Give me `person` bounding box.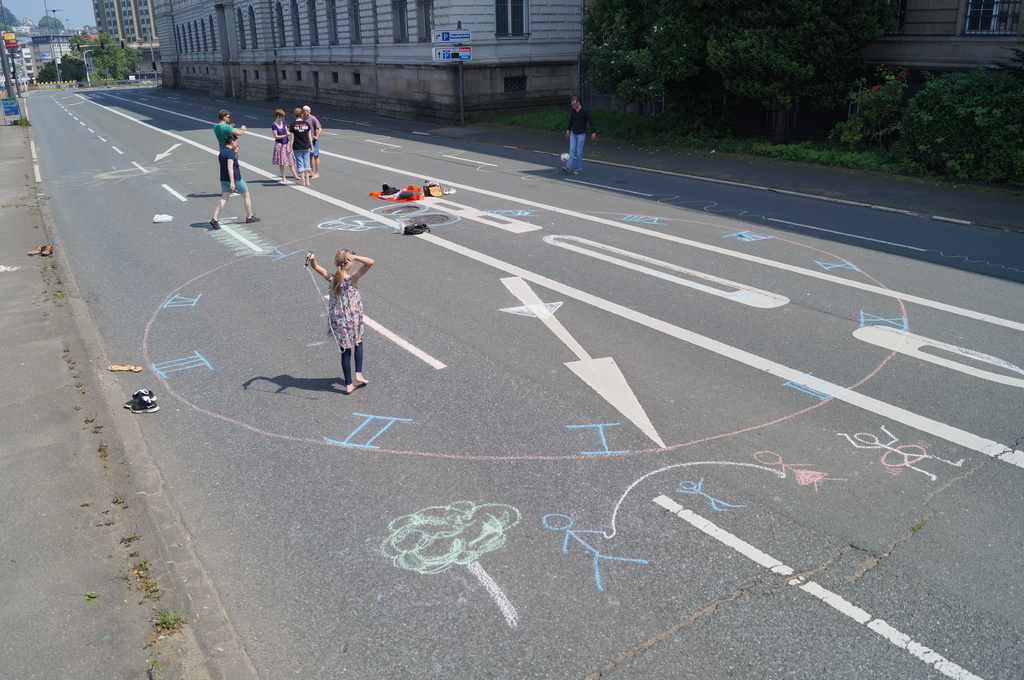
x1=301 y1=248 x2=378 y2=393.
